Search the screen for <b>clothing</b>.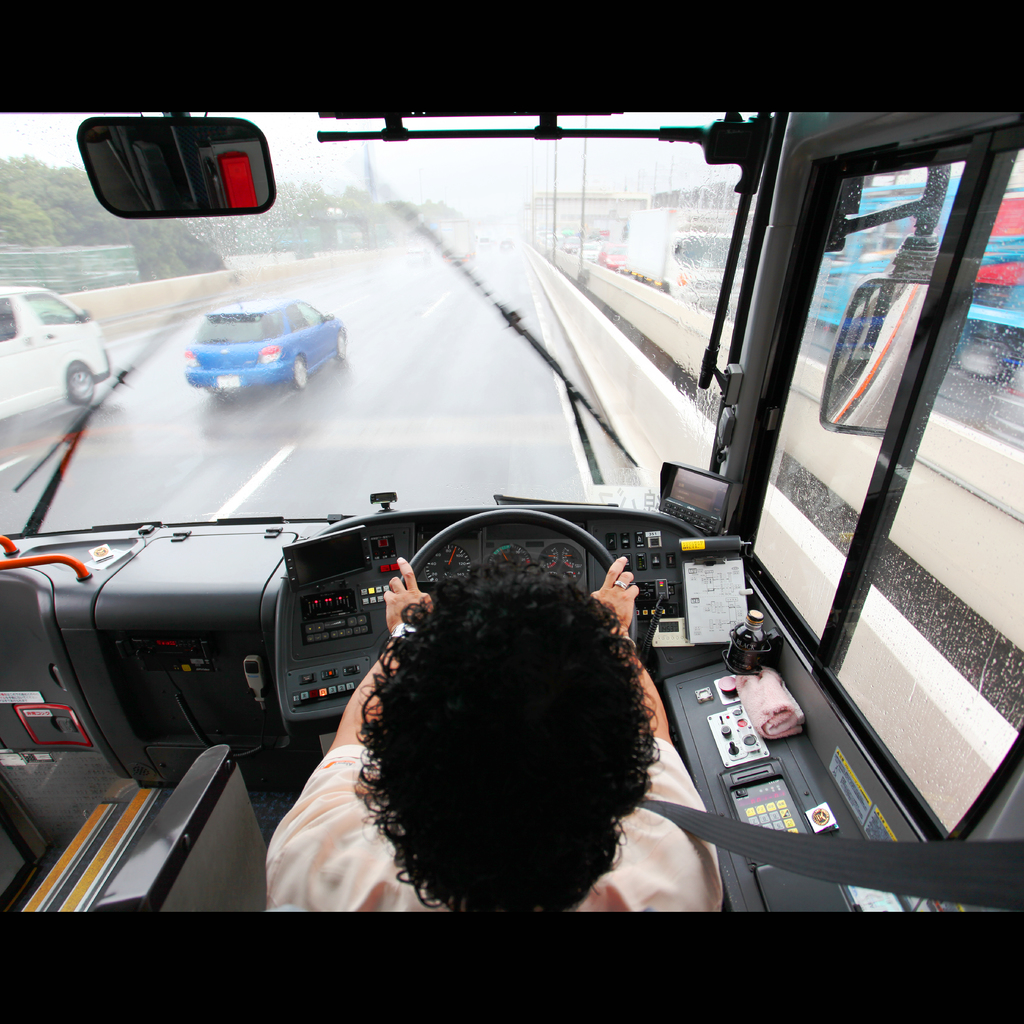
Found at 262,747,722,914.
